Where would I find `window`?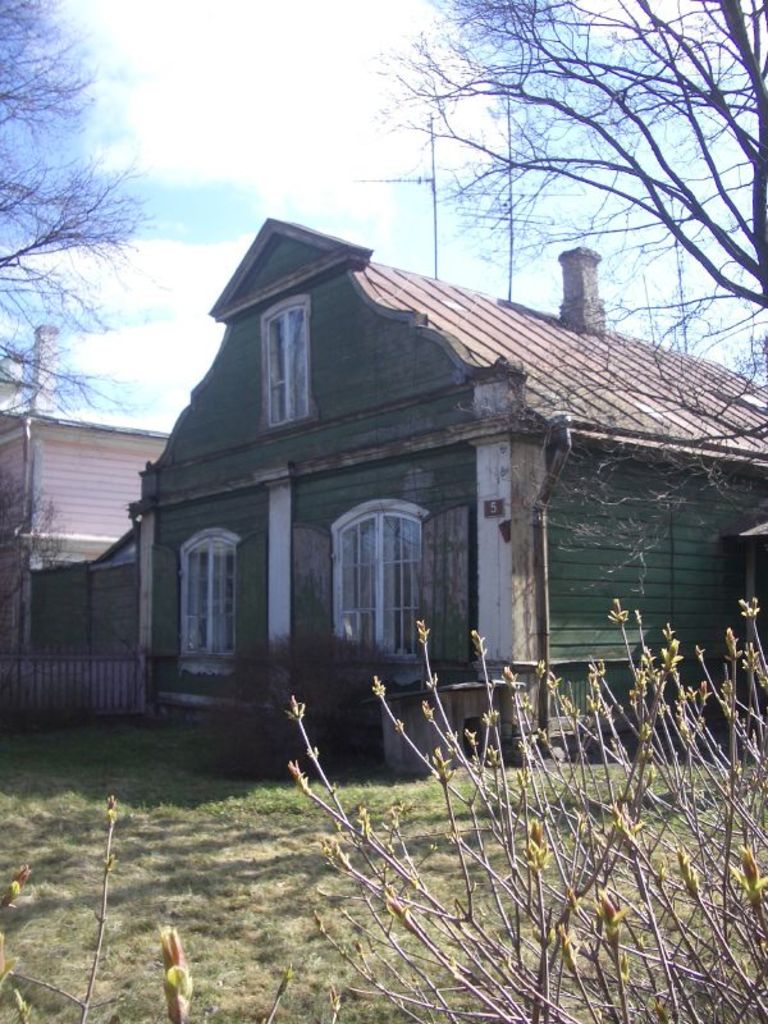
At bbox(337, 508, 421, 658).
